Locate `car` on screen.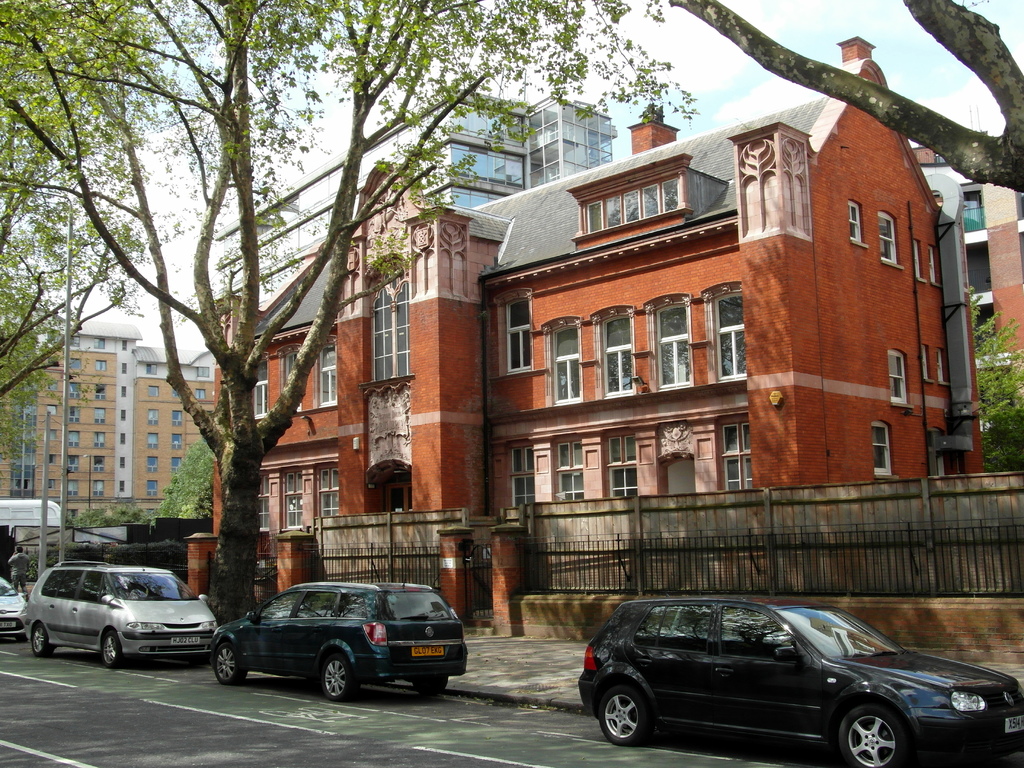
On screen at pyautogui.locateOnScreen(0, 575, 25, 636).
